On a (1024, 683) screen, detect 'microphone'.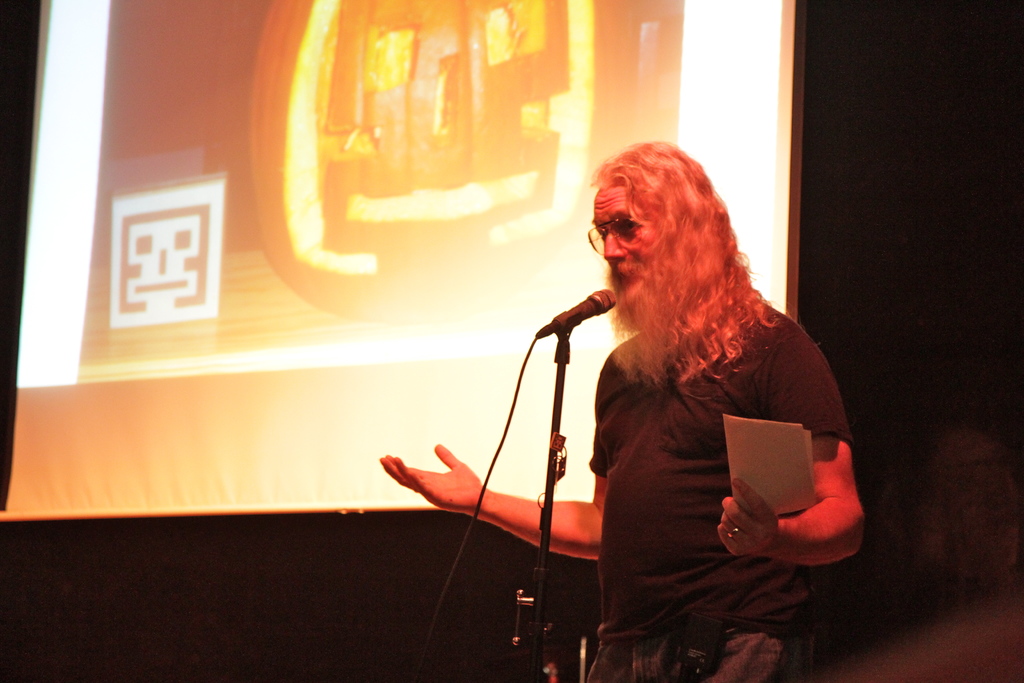
rect(540, 284, 628, 349).
